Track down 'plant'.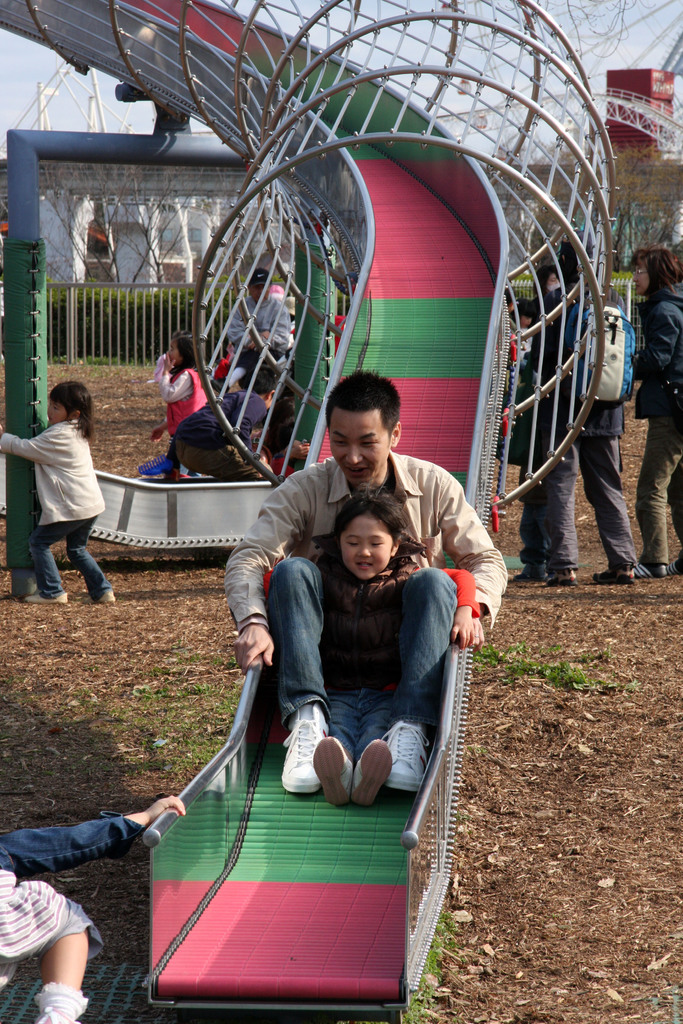
Tracked to rect(470, 638, 506, 671).
